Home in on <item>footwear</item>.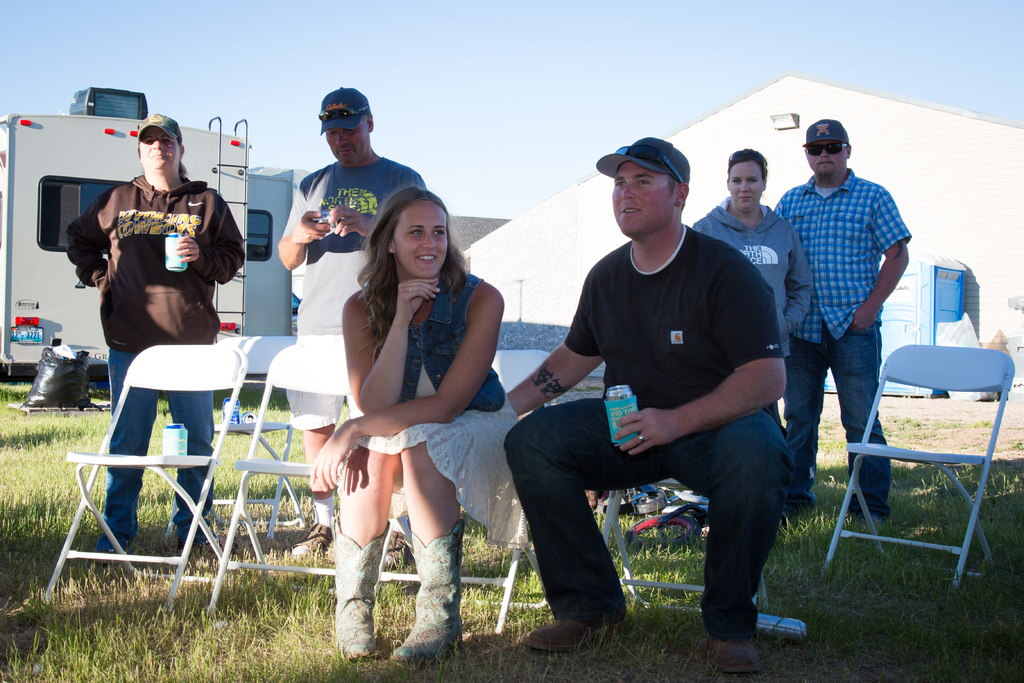
Homed in at bbox=[294, 520, 328, 556].
